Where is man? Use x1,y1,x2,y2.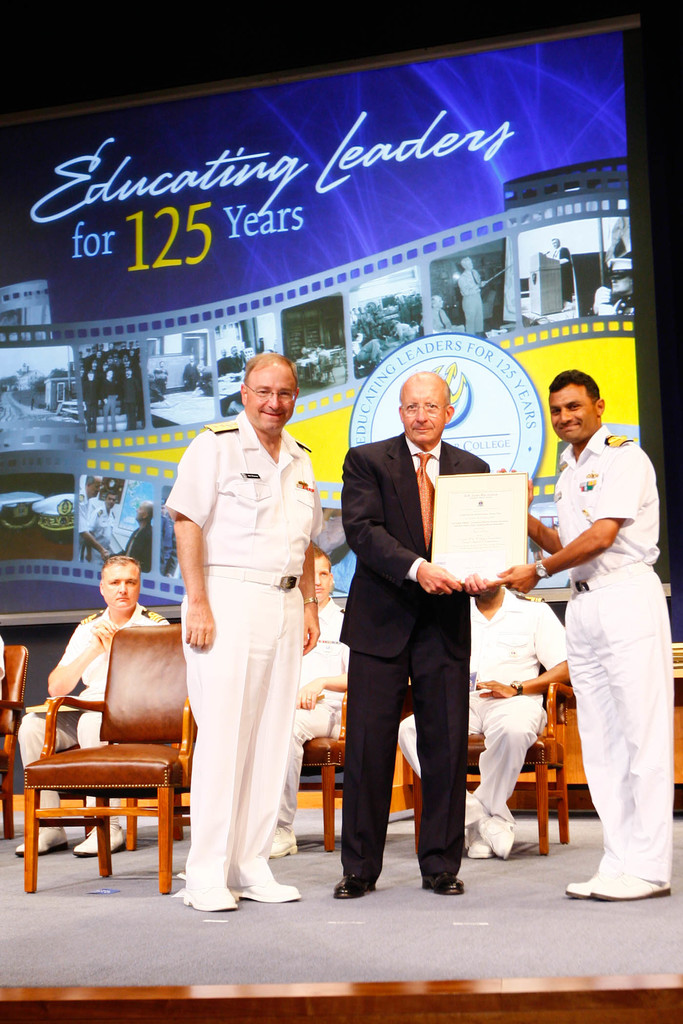
431,292,462,332.
